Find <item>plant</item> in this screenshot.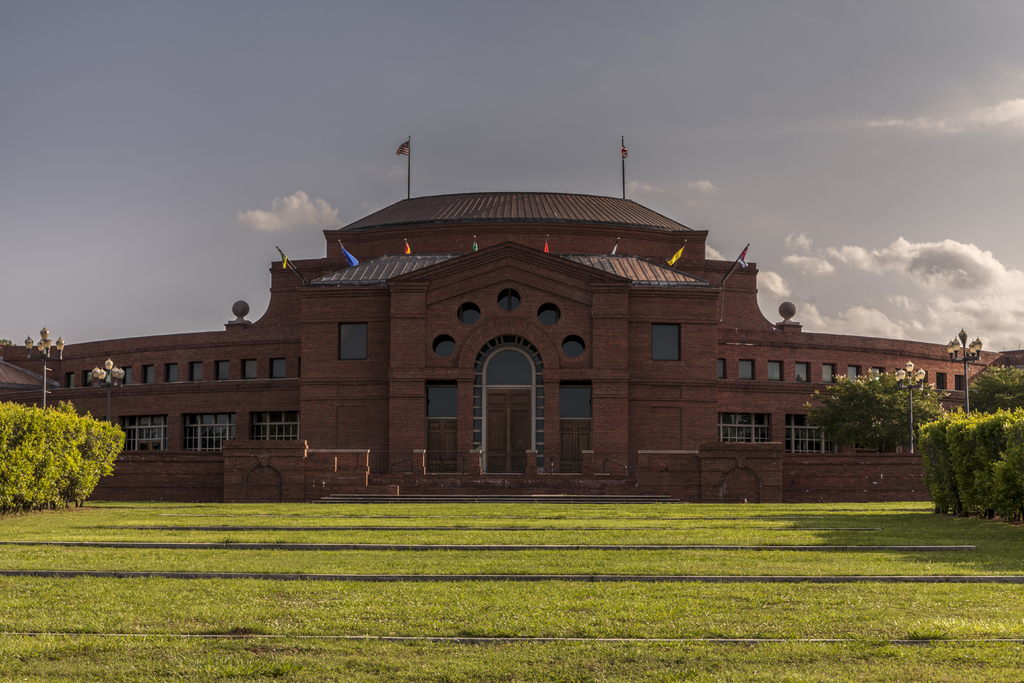
The bounding box for <item>plant</item> is x1=915, y1=413, x2=966, y2=513.
